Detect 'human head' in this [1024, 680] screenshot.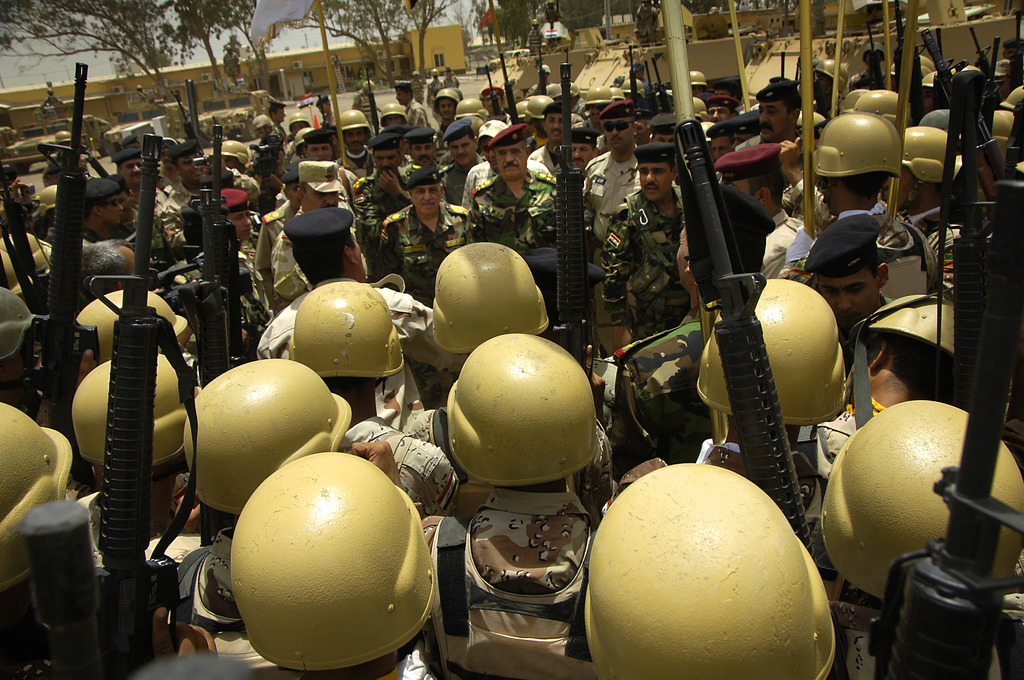
Detection: (x1=430, y1=88, x2=458, y2=119).
